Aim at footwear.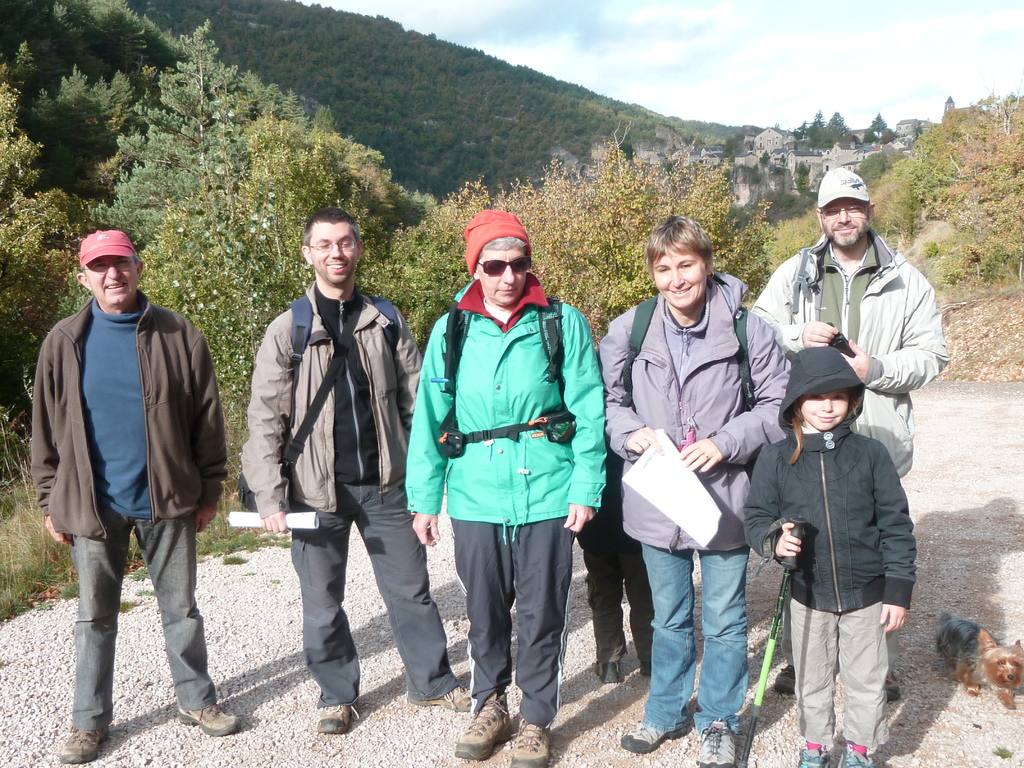
Aimed at left=508, top=721, right=552, bottom=767.
